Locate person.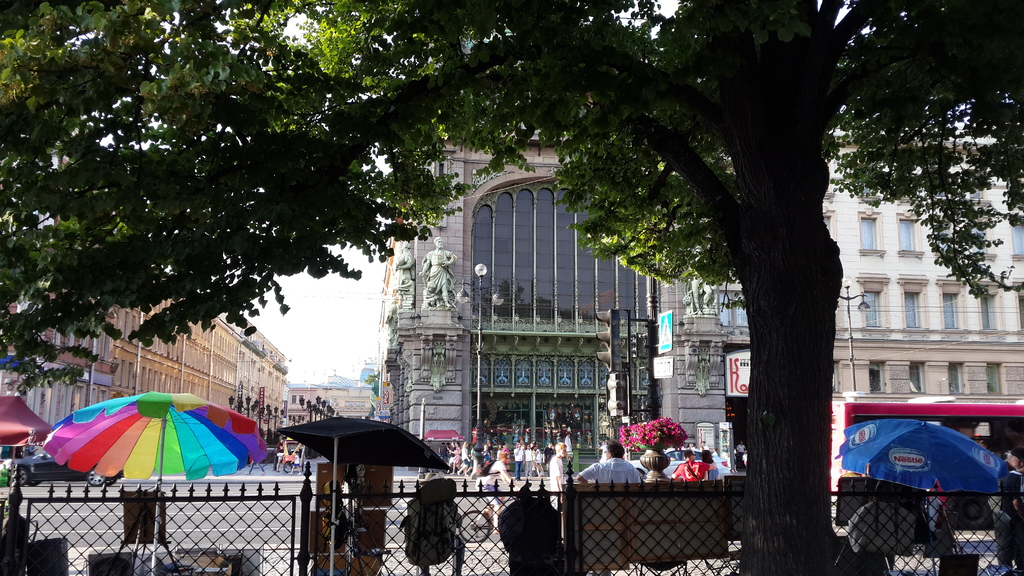
Bounding box: region(1002, 466, 1021, 566).
